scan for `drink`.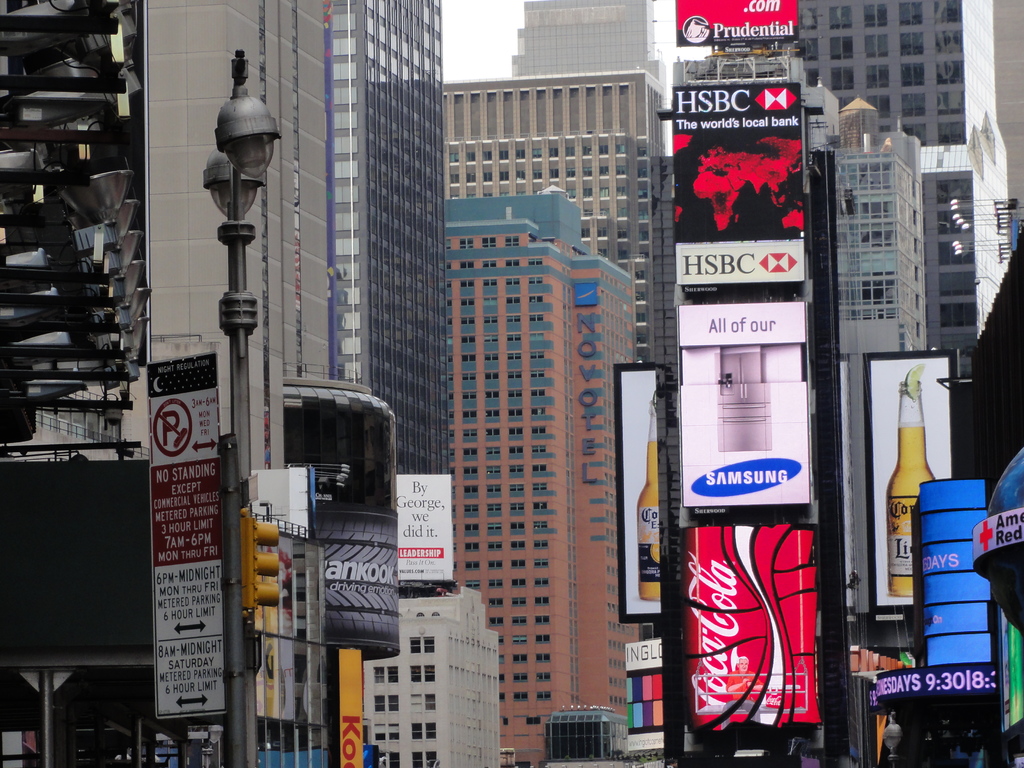
Scan result: [888, 424, 939, 595].
